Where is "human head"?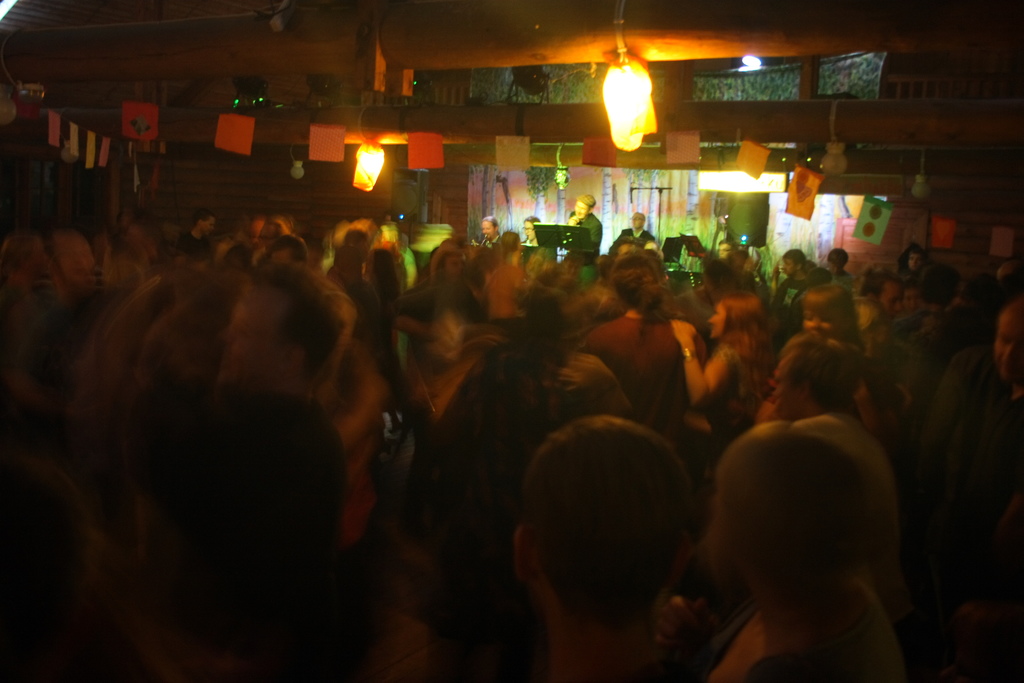
box(827, 250, 851, 274).
